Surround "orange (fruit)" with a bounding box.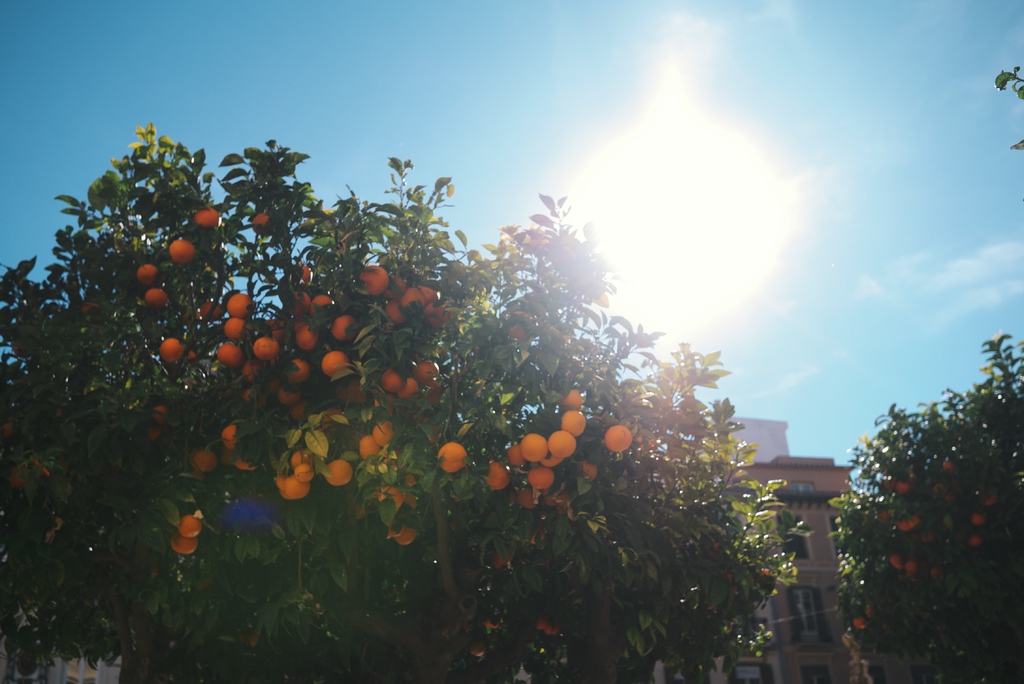
[175,532,193,548].
